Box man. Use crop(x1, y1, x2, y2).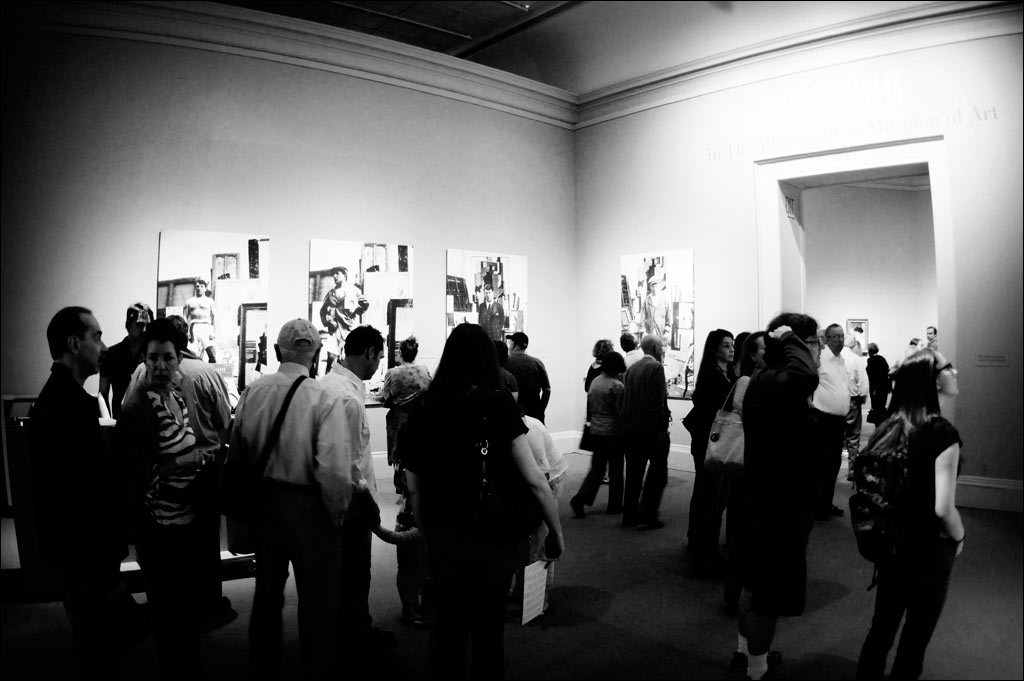
crop(230, 316, 327, 680).
